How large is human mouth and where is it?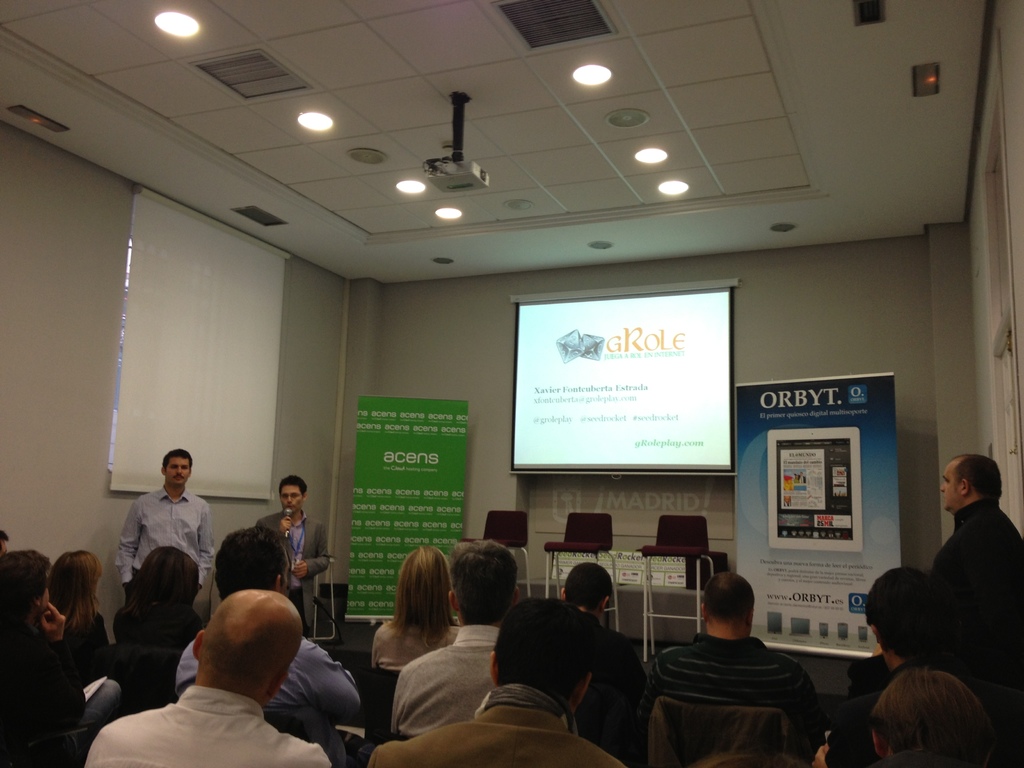
Bounding box: left=174, top=479, right=184, bottom=481.
